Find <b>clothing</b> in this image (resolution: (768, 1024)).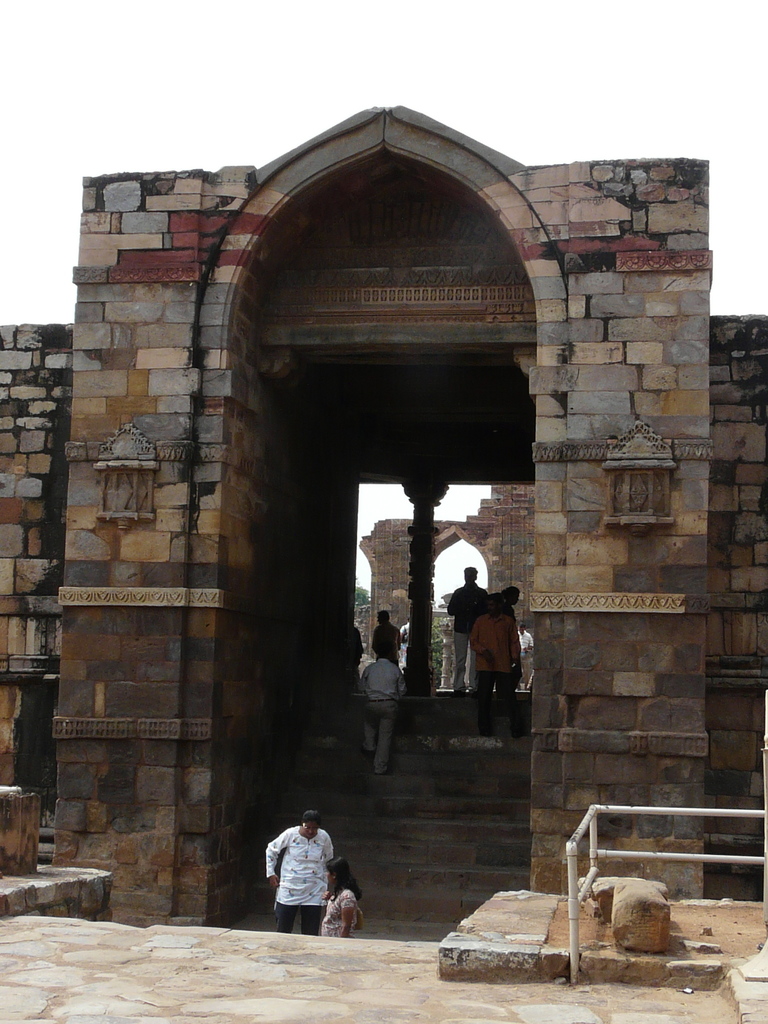
select_region(446, 588, 485, 692).
